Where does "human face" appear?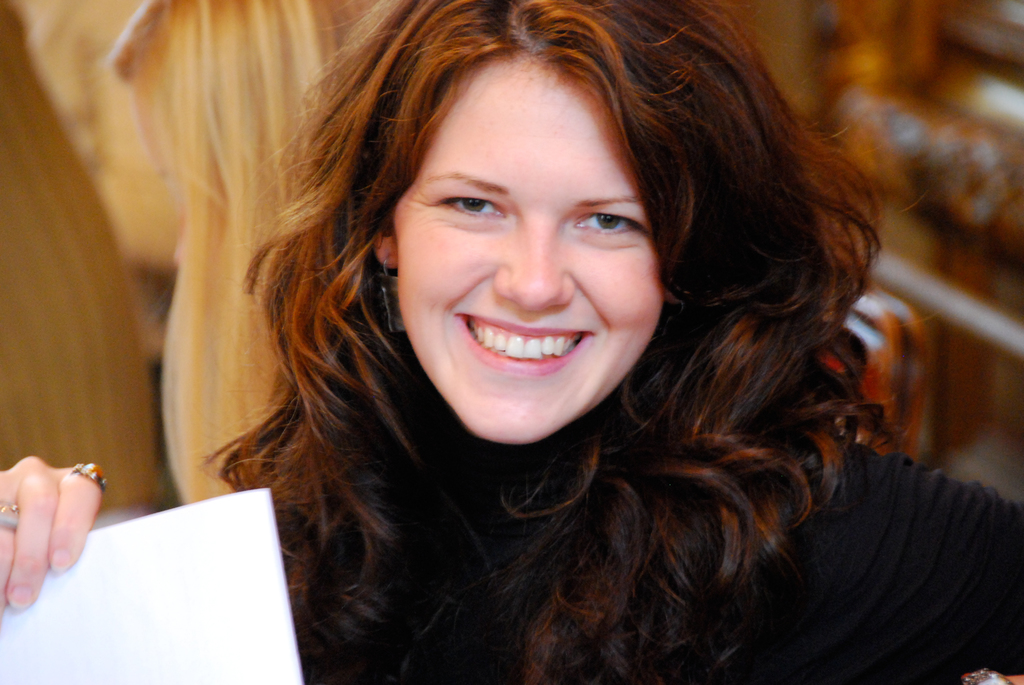
Appears at BBox(395, 50, 661, 442).
